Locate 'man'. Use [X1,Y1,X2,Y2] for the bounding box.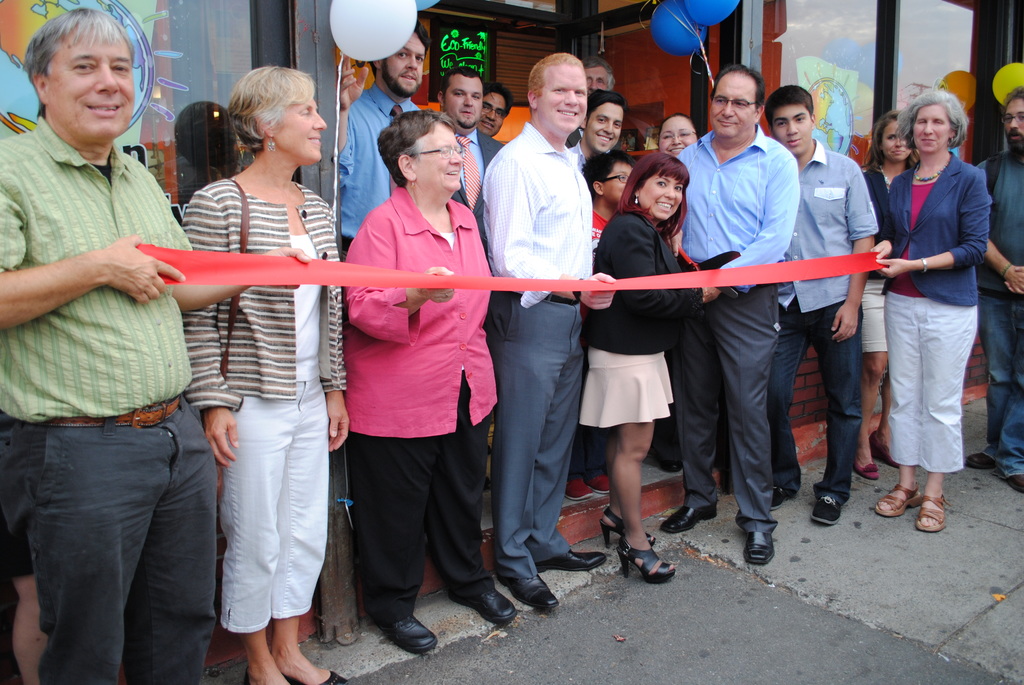
[476,76,510,141].
